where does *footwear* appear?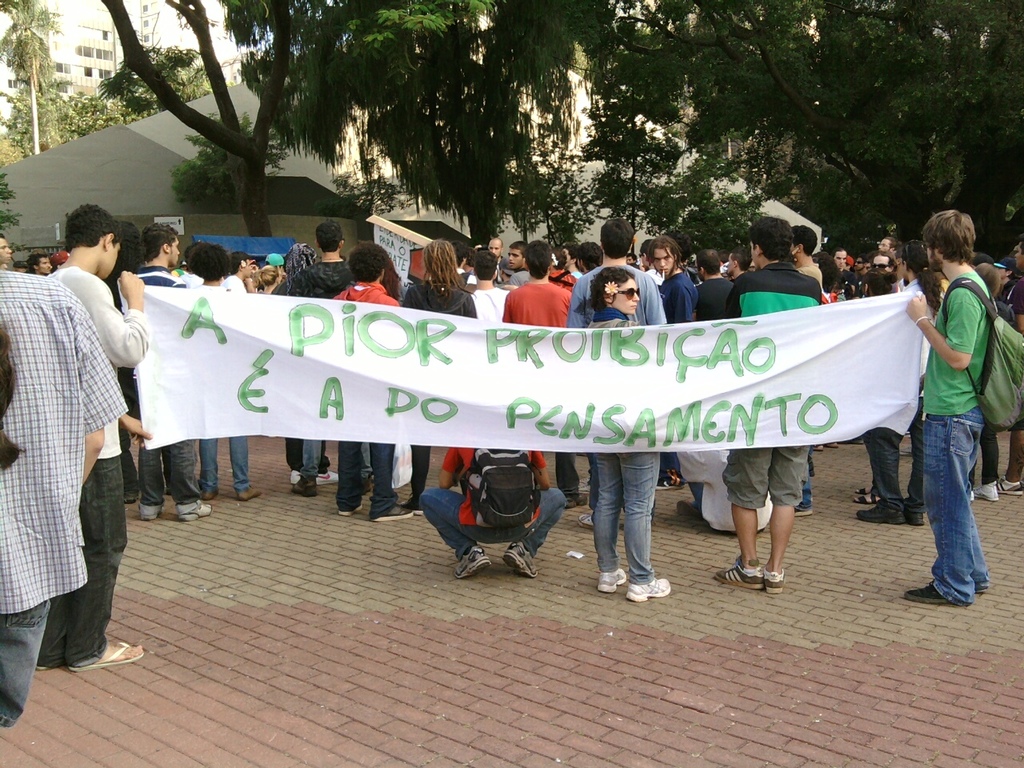
Appears at 898 504 925 524.
